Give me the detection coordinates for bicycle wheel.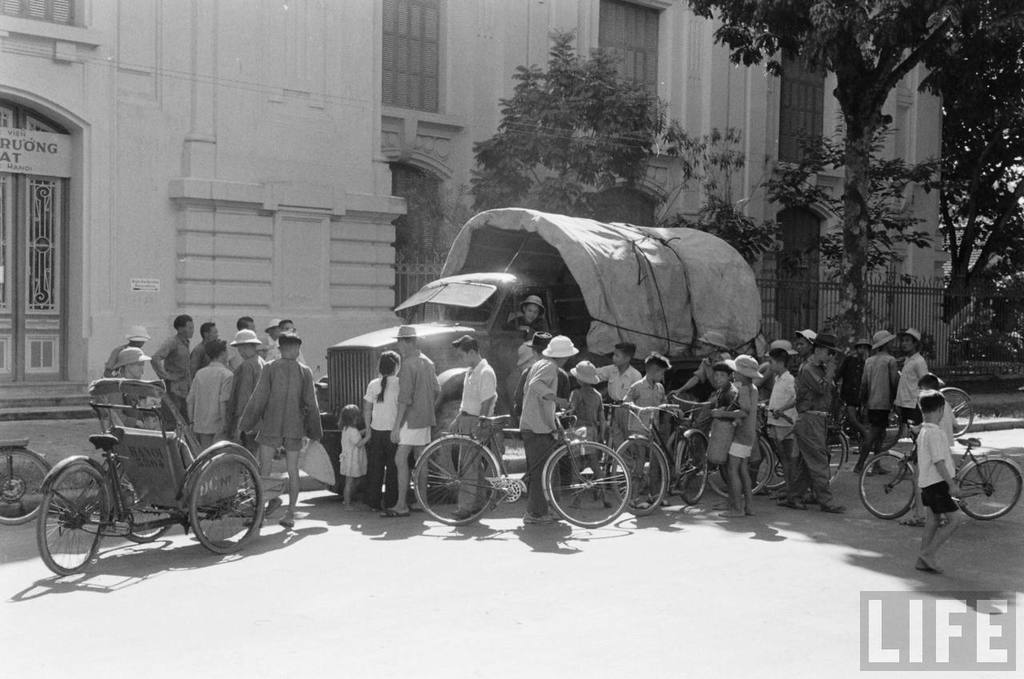
<region>861, 408, 918, 454</region>.
